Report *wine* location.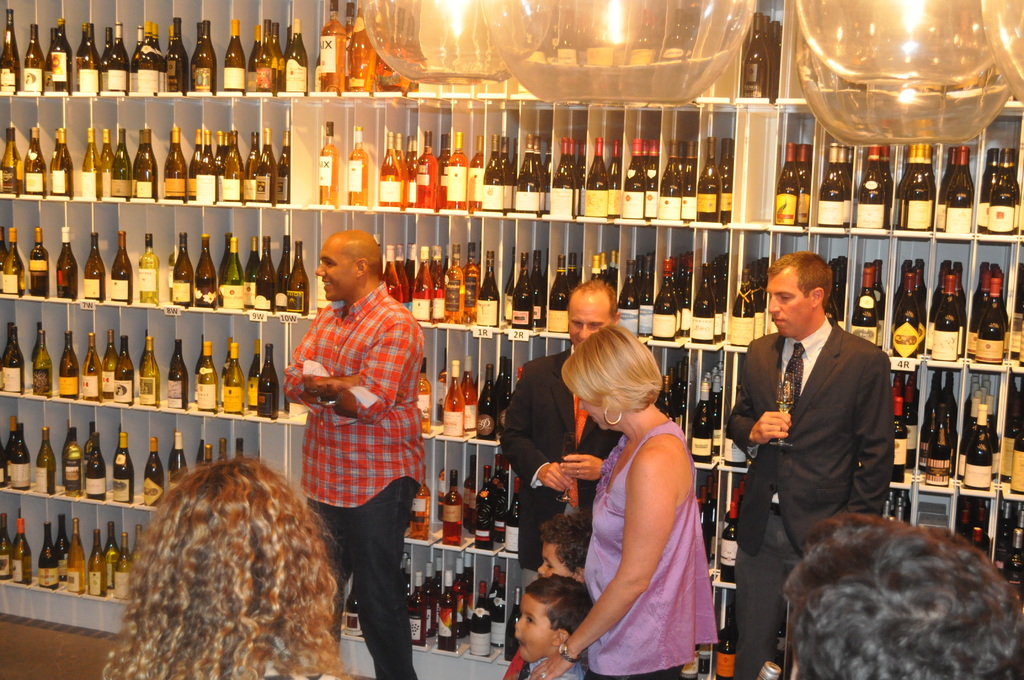
Report: locate(681, 139, 693, 223).
